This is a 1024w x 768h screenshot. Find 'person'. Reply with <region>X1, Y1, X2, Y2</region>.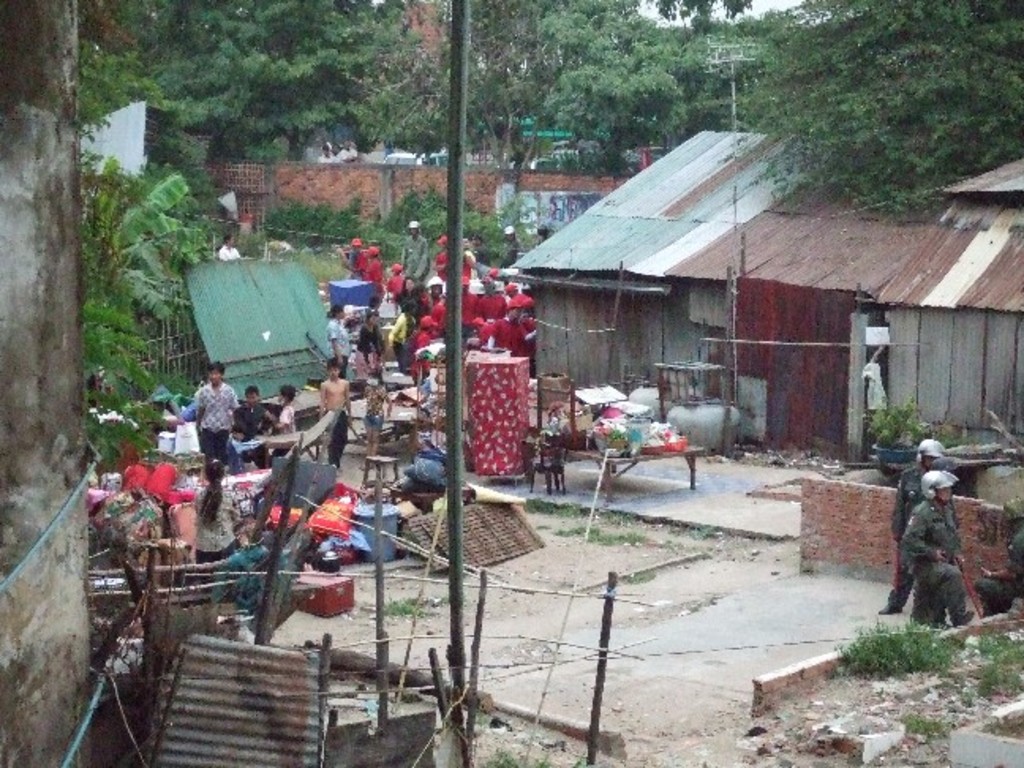
<region>234, 384, 283, 479</region>.
